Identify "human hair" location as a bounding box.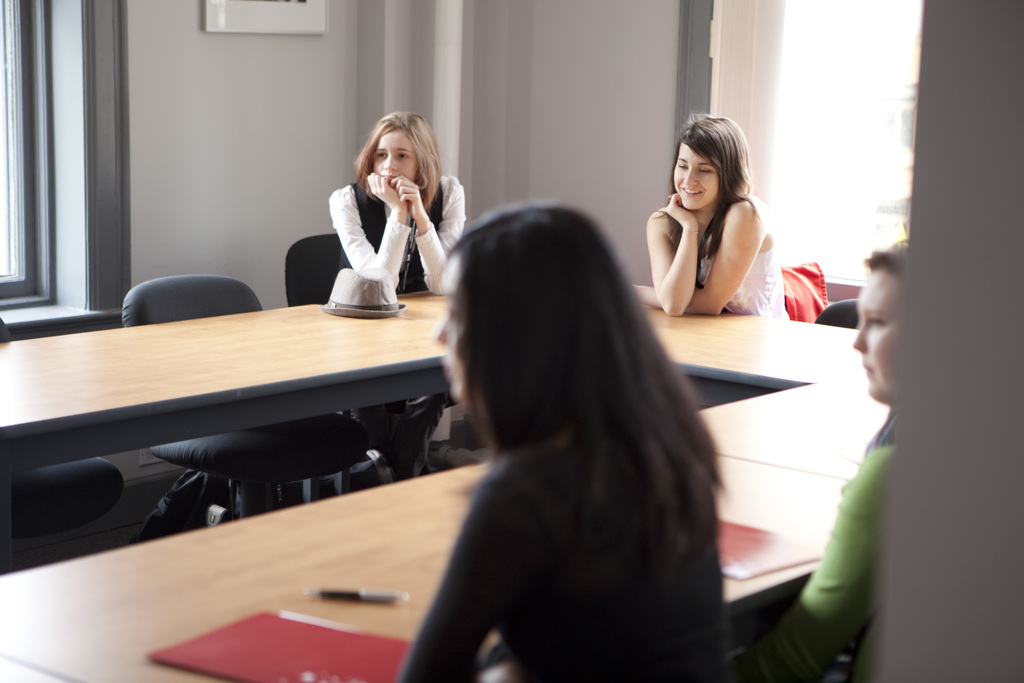
select_region(353, 110, 446, 208).
